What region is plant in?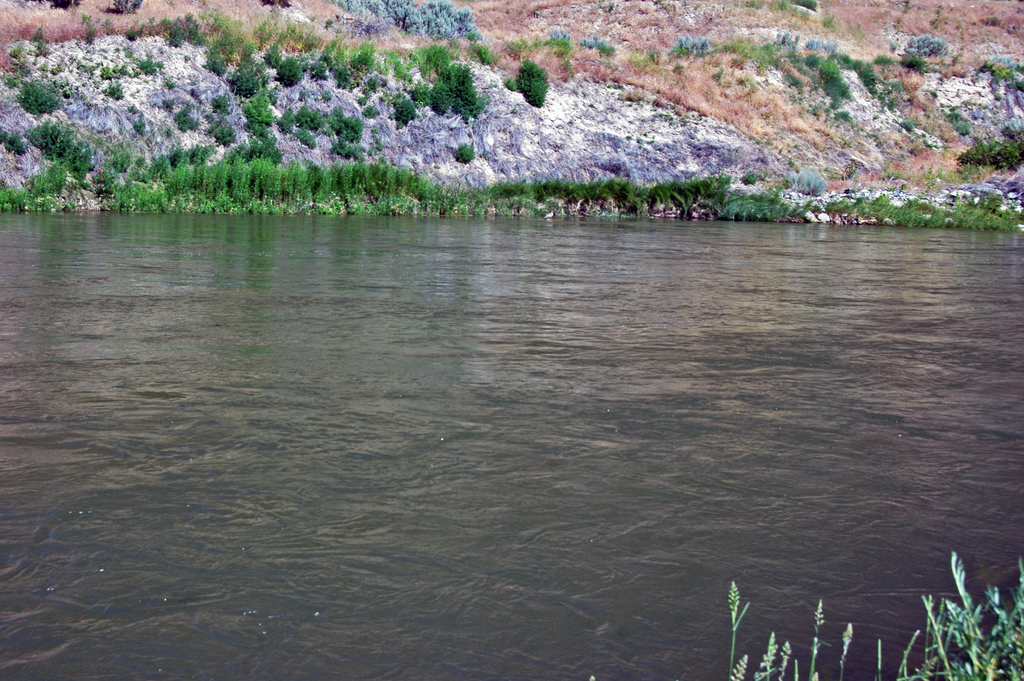
755 195 767 217.
